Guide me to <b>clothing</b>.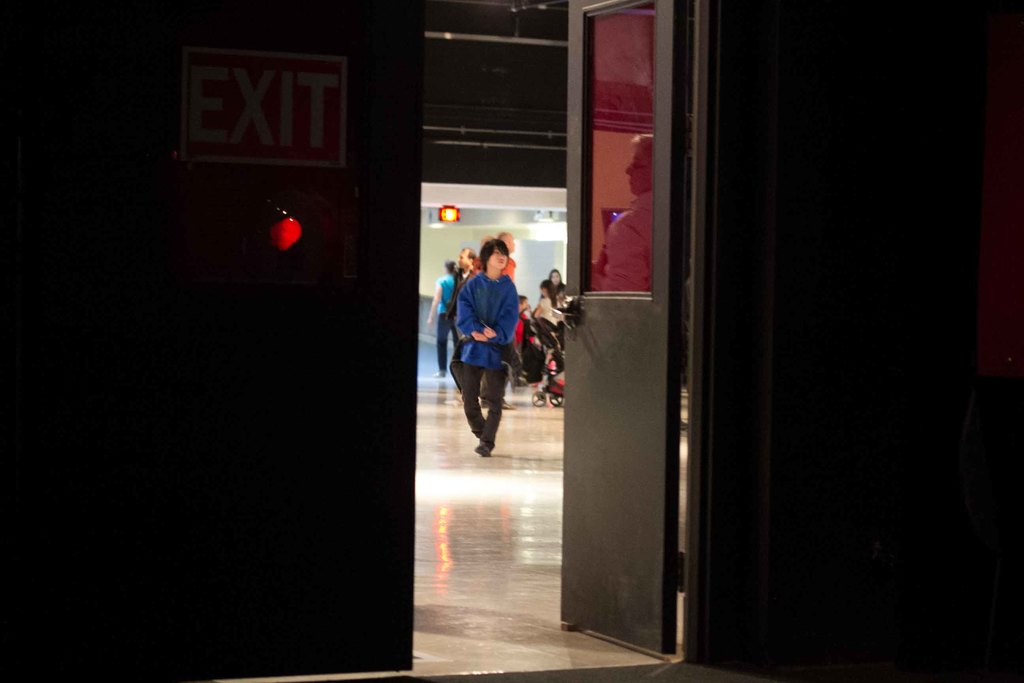
Guidance: box=[535, 297, 559, 327].
